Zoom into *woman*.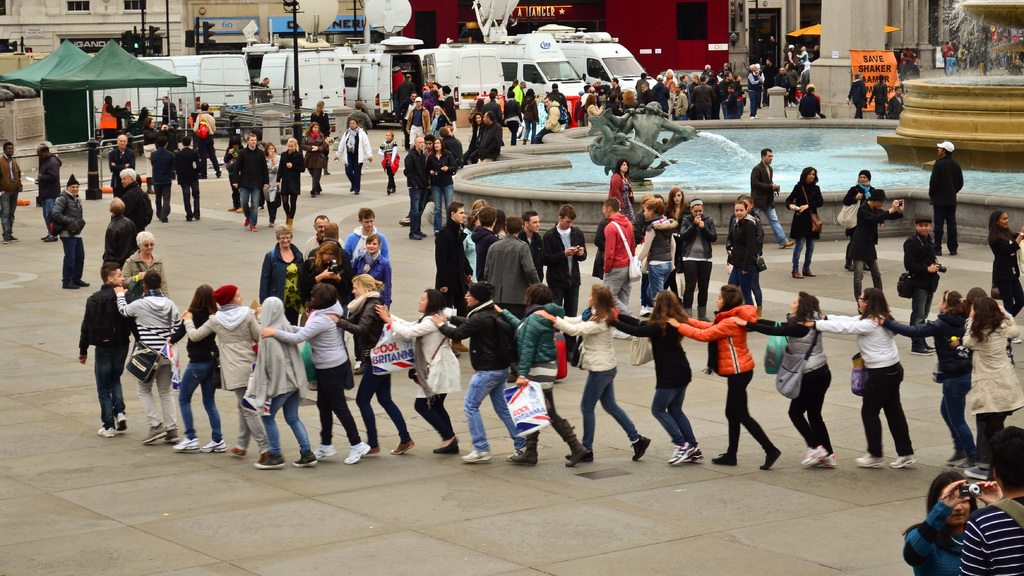
Zoom target: BBox(307, 98, 333, 140).
